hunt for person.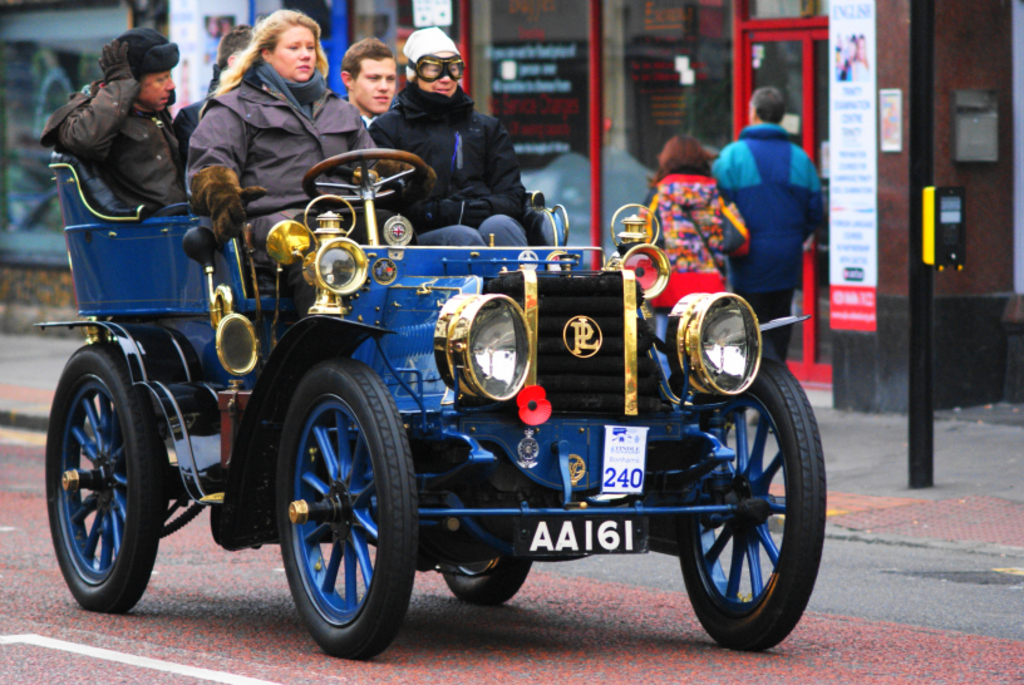
Hunted down at [639, 133, 748, 396].
